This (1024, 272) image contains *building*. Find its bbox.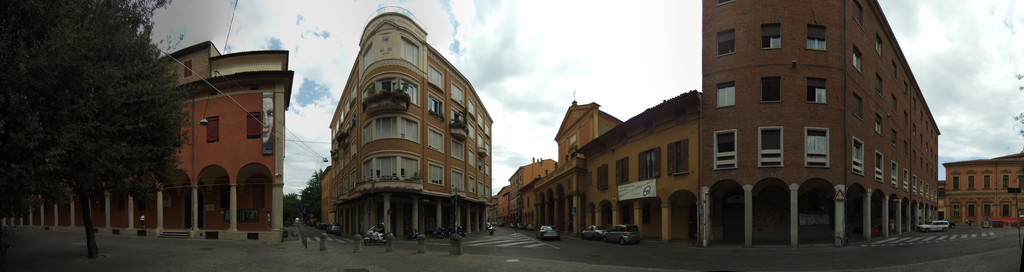
{"x1": 701, "y1": 0, "x2": 938, "y2": 236}.
